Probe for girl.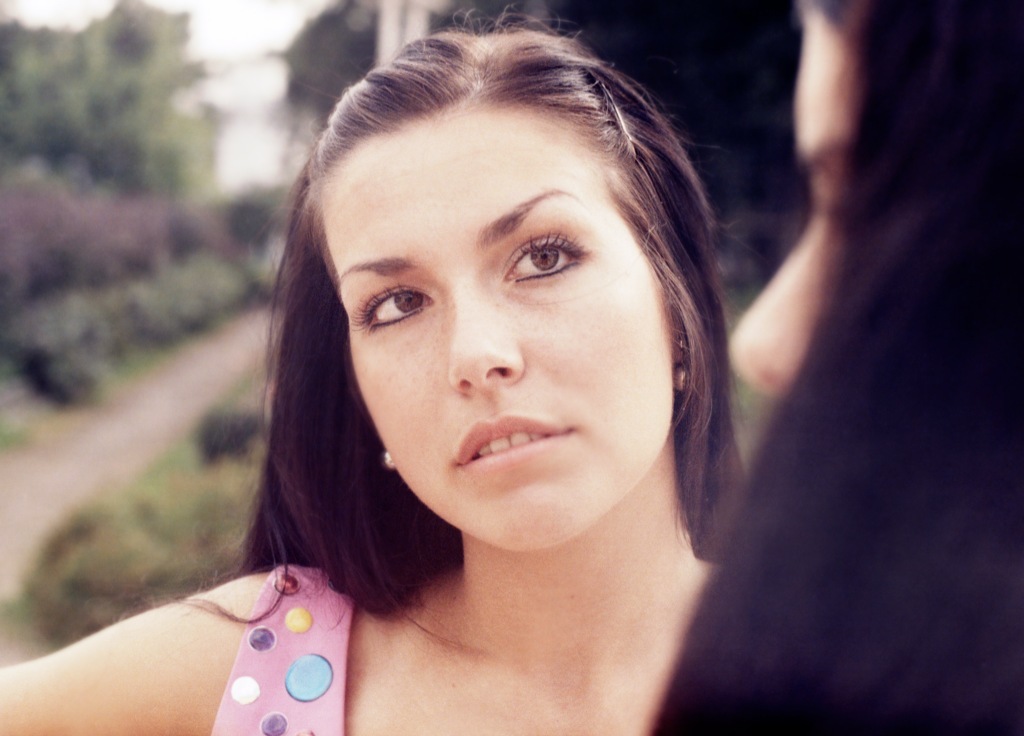
Probe result: locate(0, 0, 738, 735).
